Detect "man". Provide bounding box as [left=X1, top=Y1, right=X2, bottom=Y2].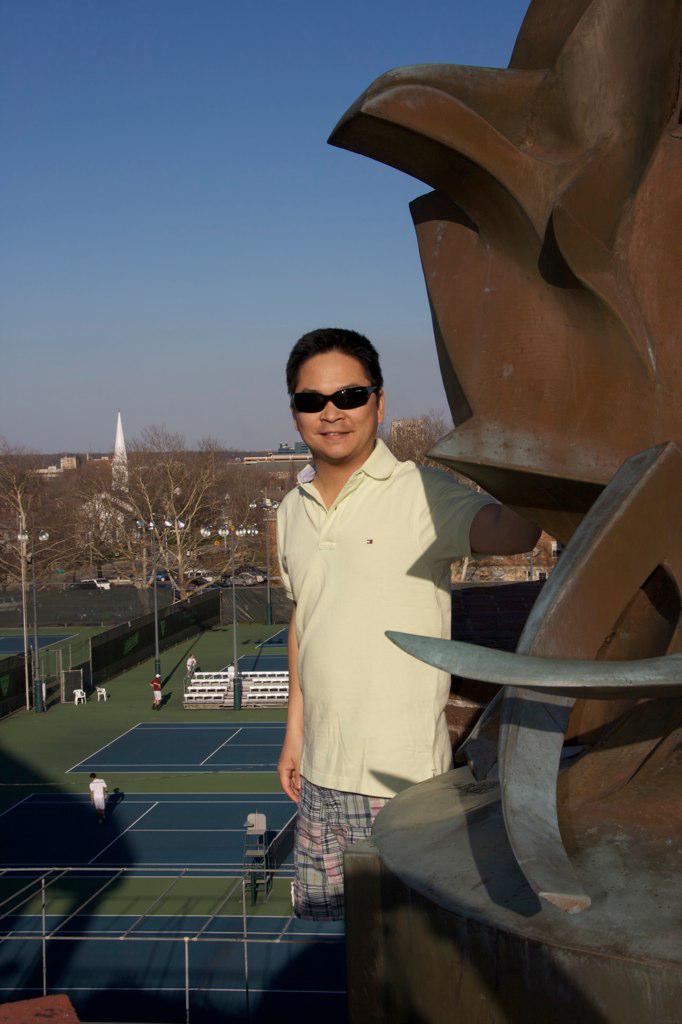
[left=90, top=770, right=108, bottom=816].
